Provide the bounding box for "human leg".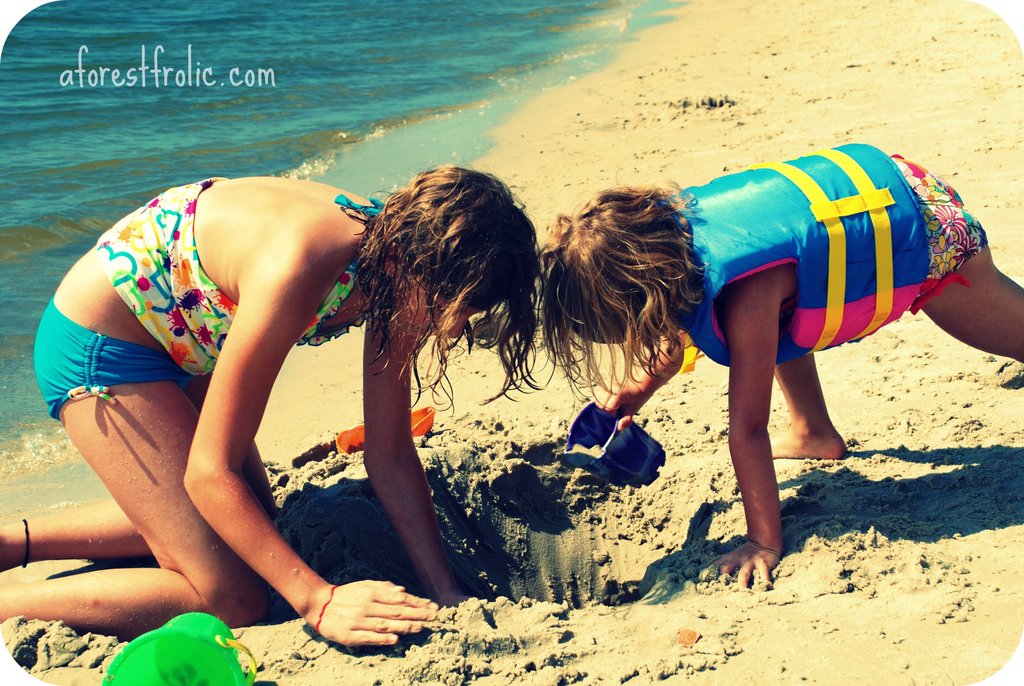
left=774, top=356, right=848, bottom=457.
